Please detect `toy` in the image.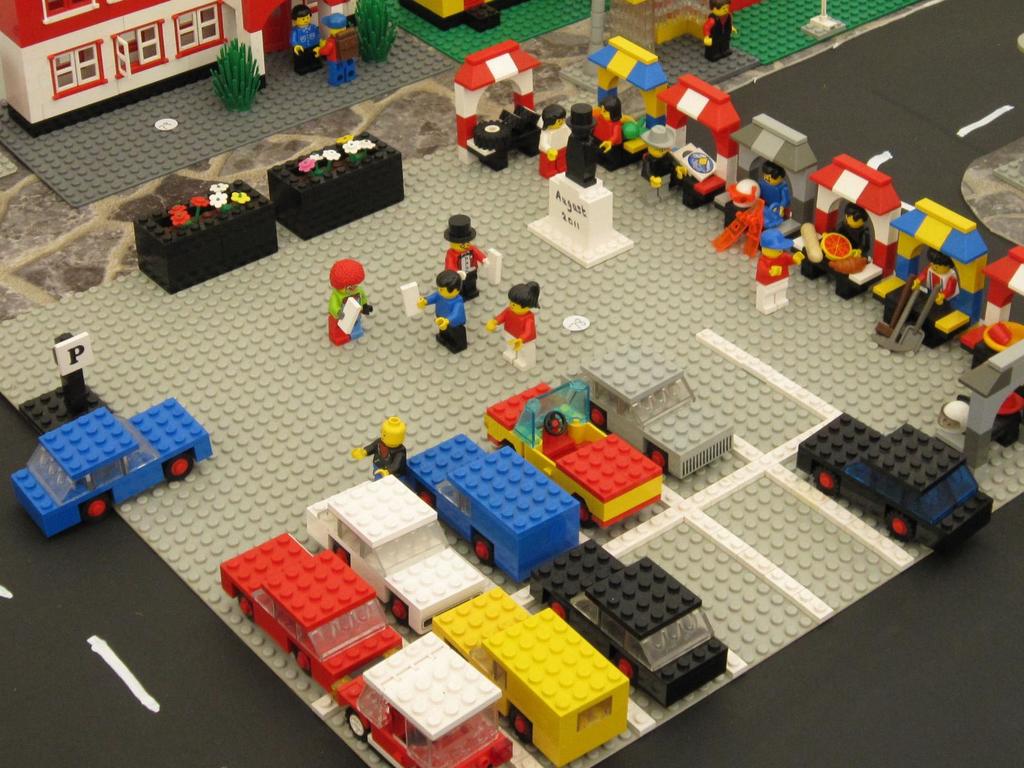
{"left": 475, "top": 90, "right": 536, "bottom": 166}.
